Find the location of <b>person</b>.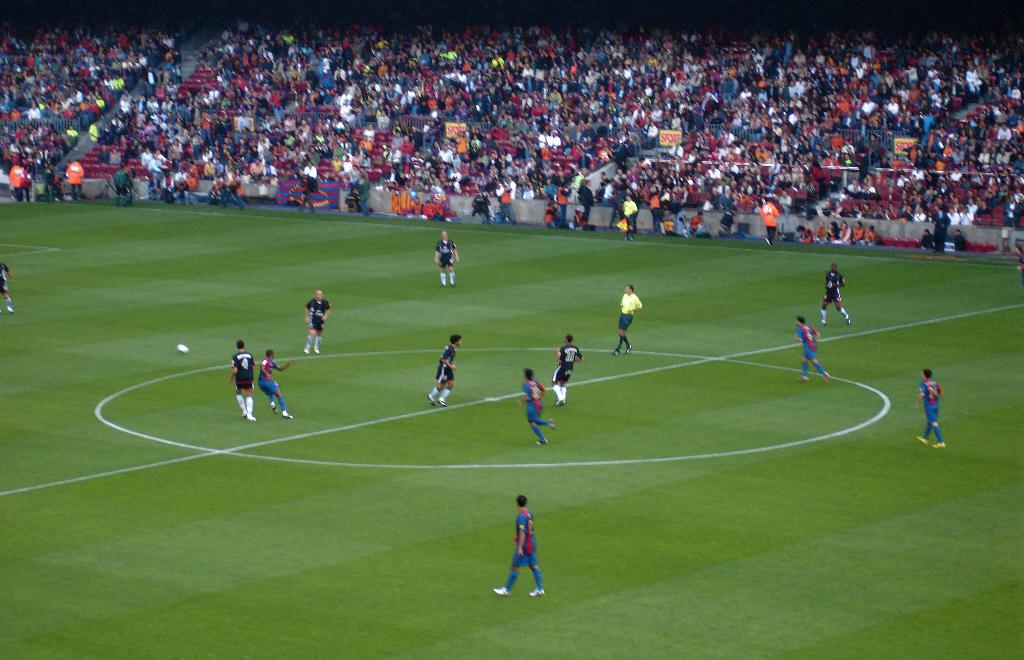
Location: left=0, top=258, right=18, bottom=315.
